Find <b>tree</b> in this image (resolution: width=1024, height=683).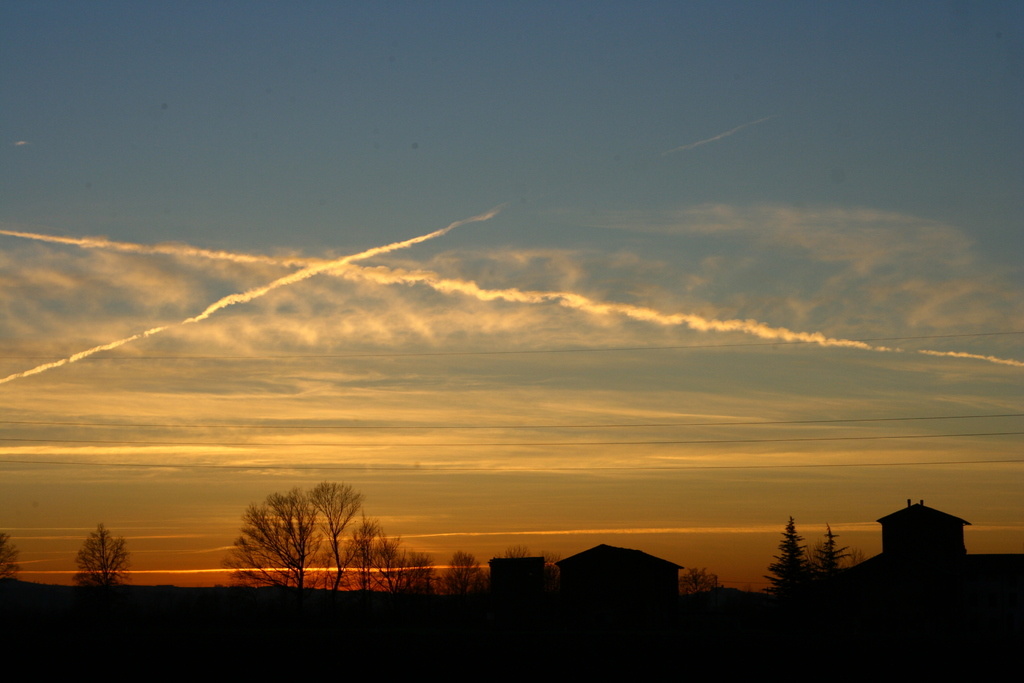
bbox(757, 513, 813, 601).
